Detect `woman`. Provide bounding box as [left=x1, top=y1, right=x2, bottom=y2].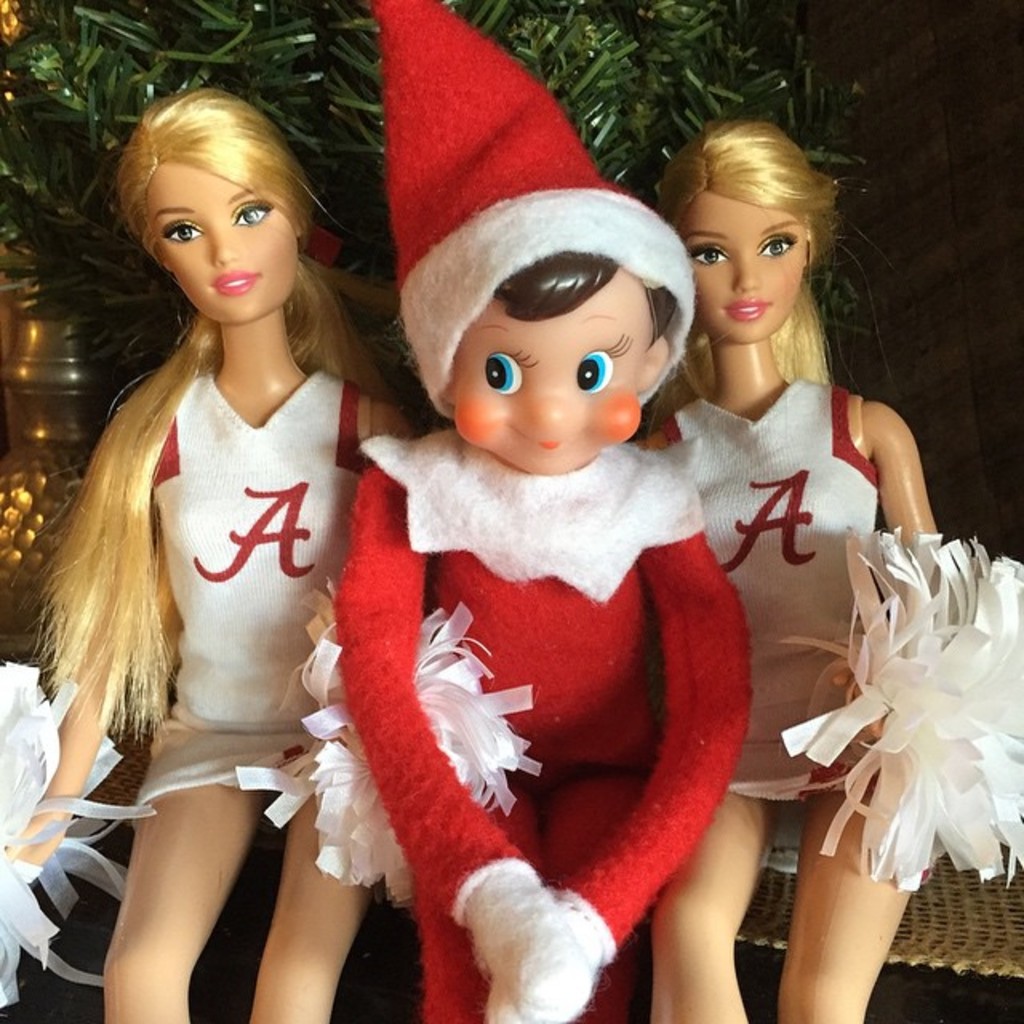
[left=45, top=133, right=440, bottom=995].
